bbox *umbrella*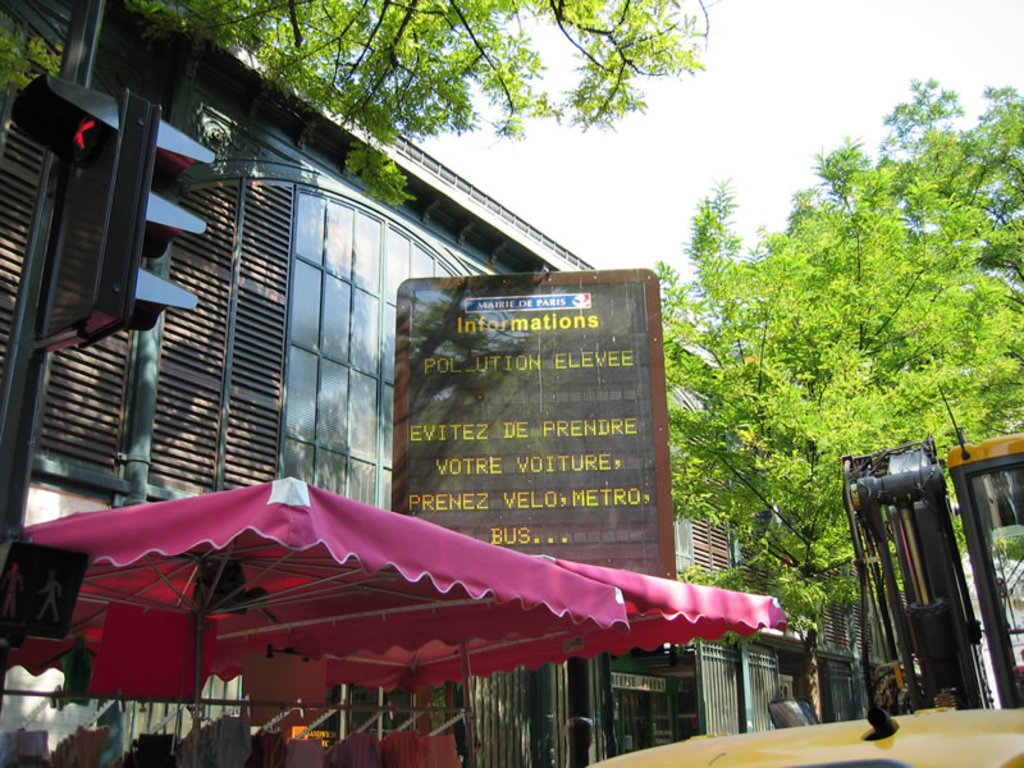
BBox(329, 554, 787, 767)
